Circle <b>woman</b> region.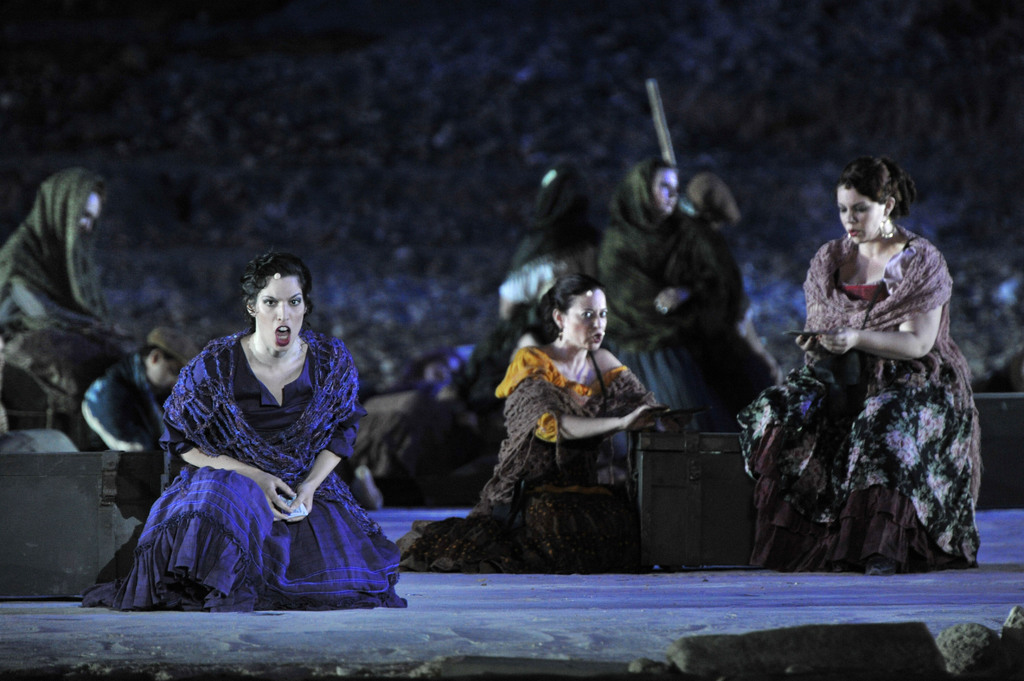
Region: (x1=0, y1=166, x2=111, y2=451).
